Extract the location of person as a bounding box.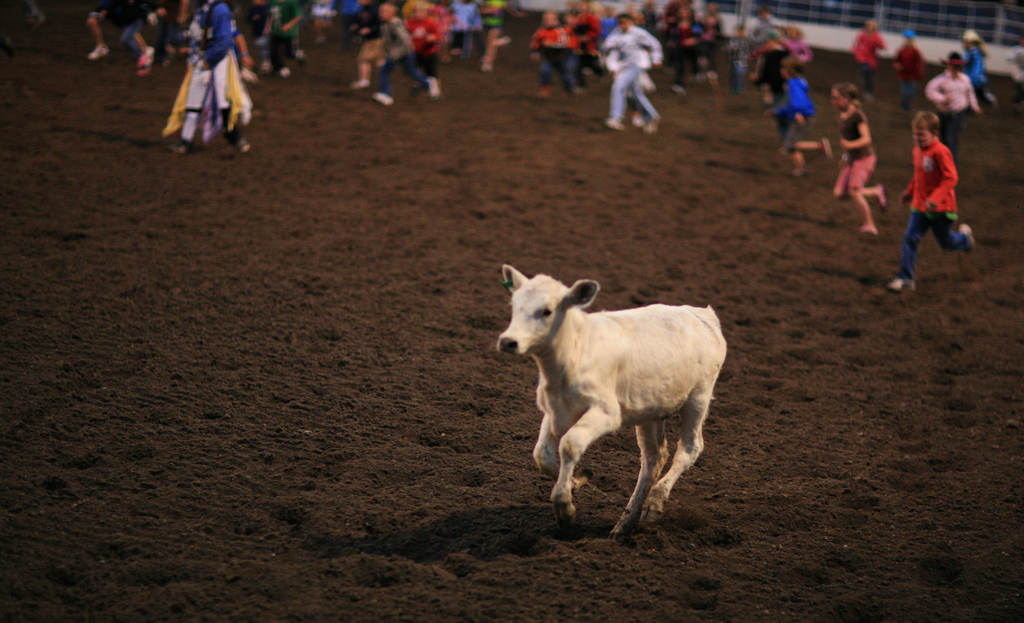
(x1=924, y1=45, x2=974, y2=158).
